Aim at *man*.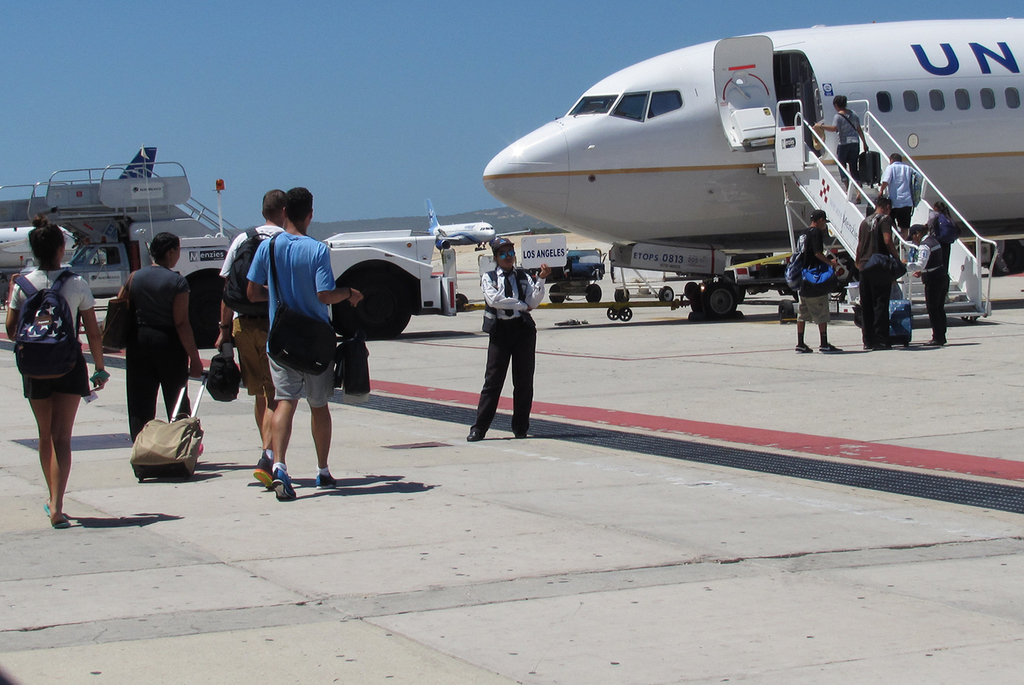
Aimed at (x1=786, y1=211, x2=847, y2=353).
